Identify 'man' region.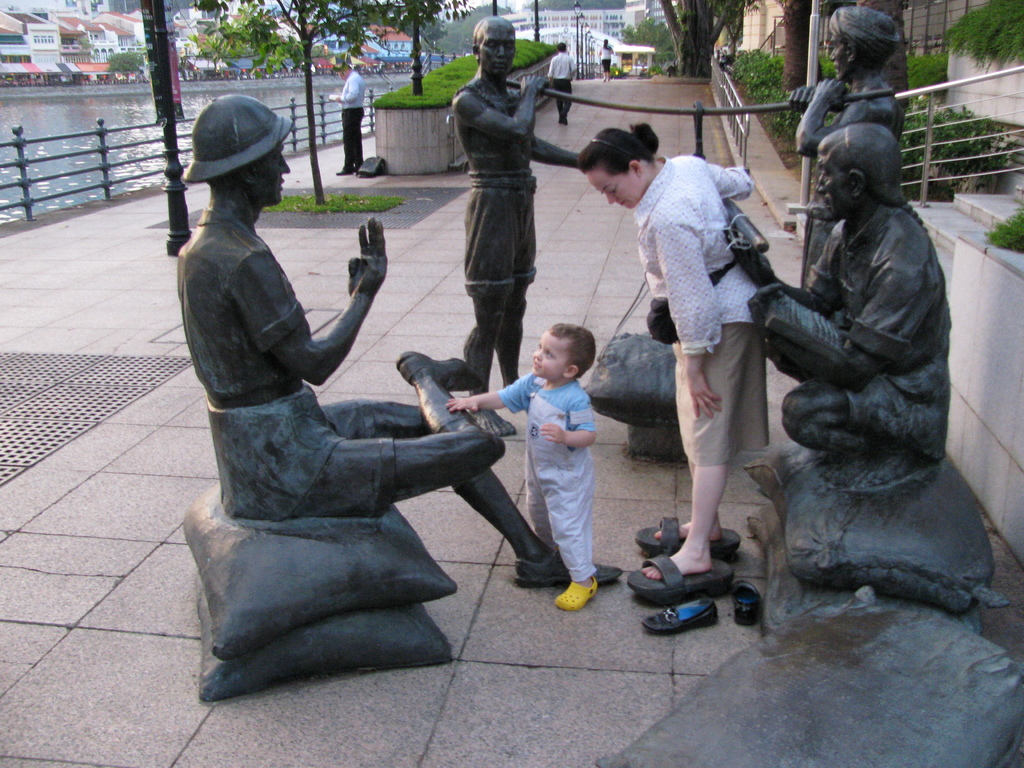
Region: bbox(455, 12, 585, 437).
